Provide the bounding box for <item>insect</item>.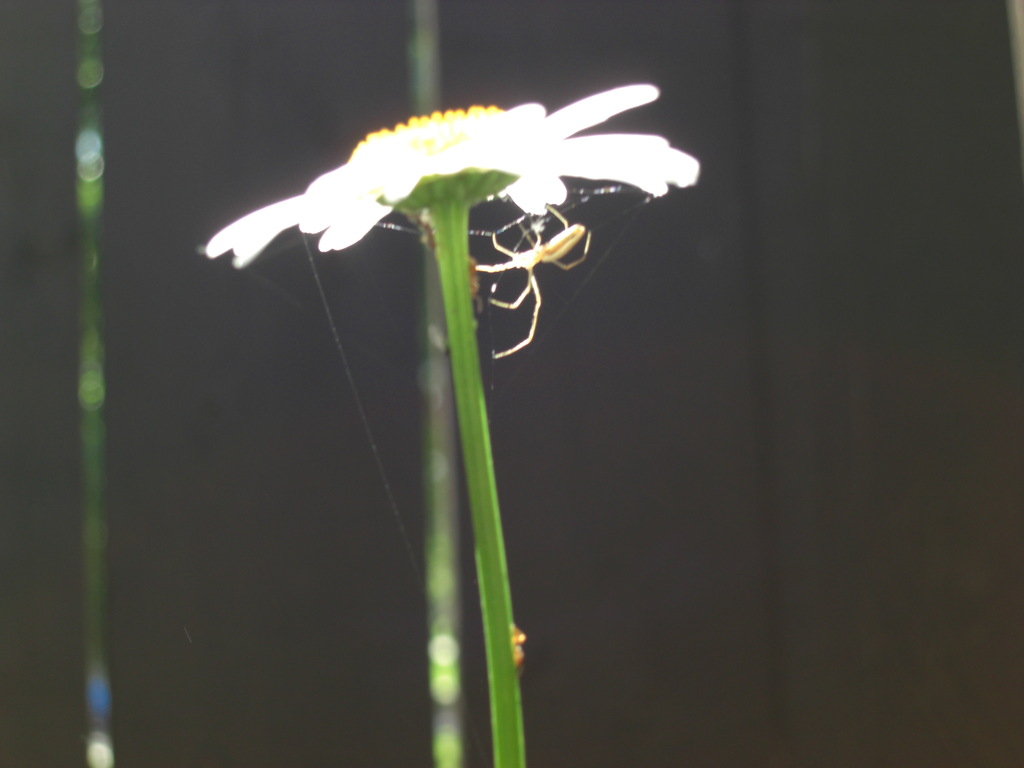
box(472, 209, 592, 362).
